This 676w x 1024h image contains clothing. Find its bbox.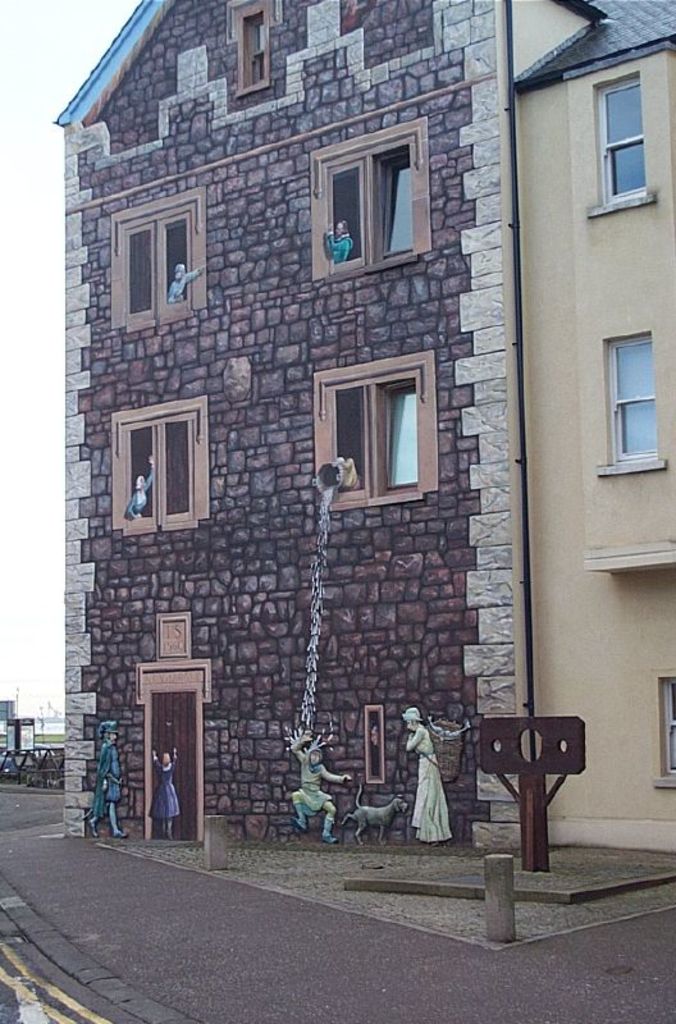
<region>397, 708, 463, 837</region>.
